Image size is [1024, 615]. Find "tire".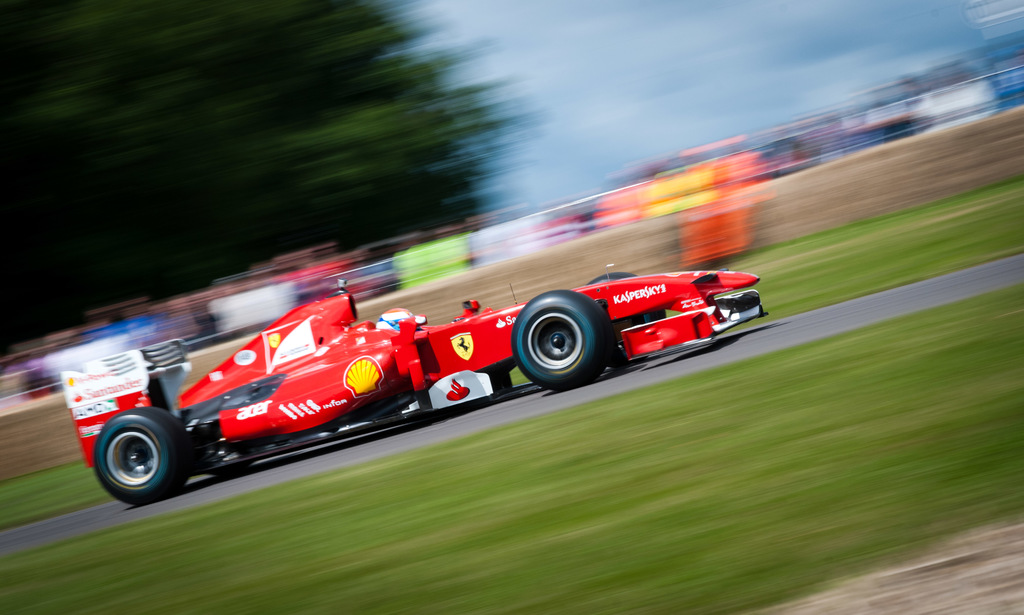
{"x1": 516, "y1": 283, "x2": 611, "y2": 394}.
